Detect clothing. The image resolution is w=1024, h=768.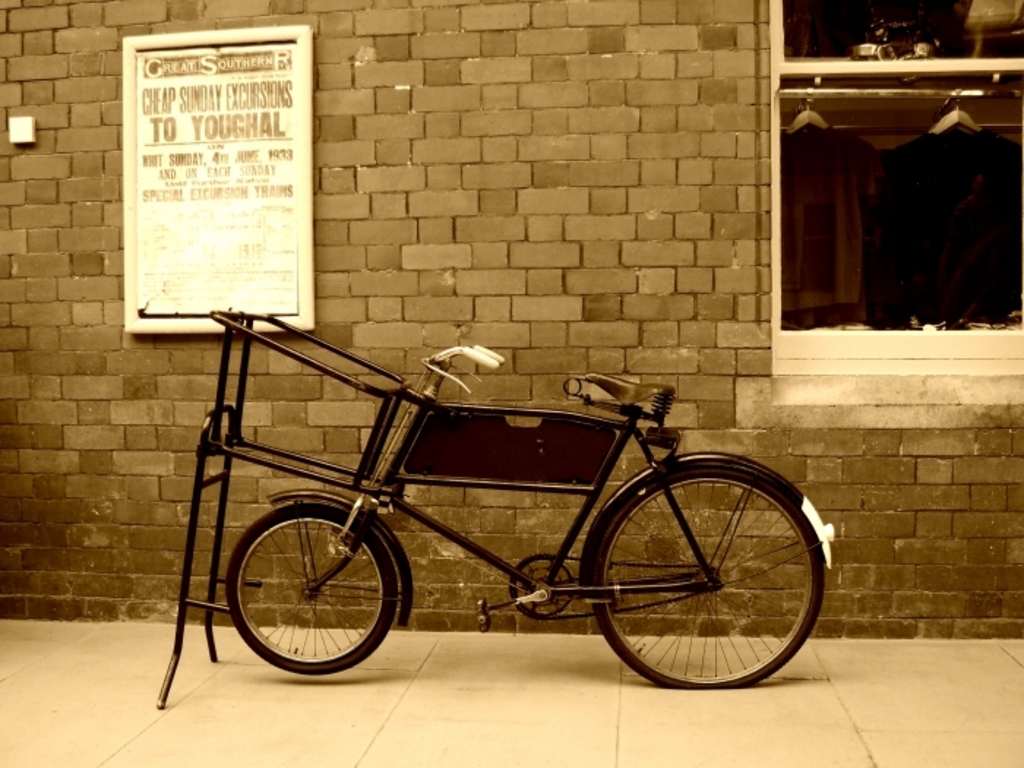
[781,124,884,328].
